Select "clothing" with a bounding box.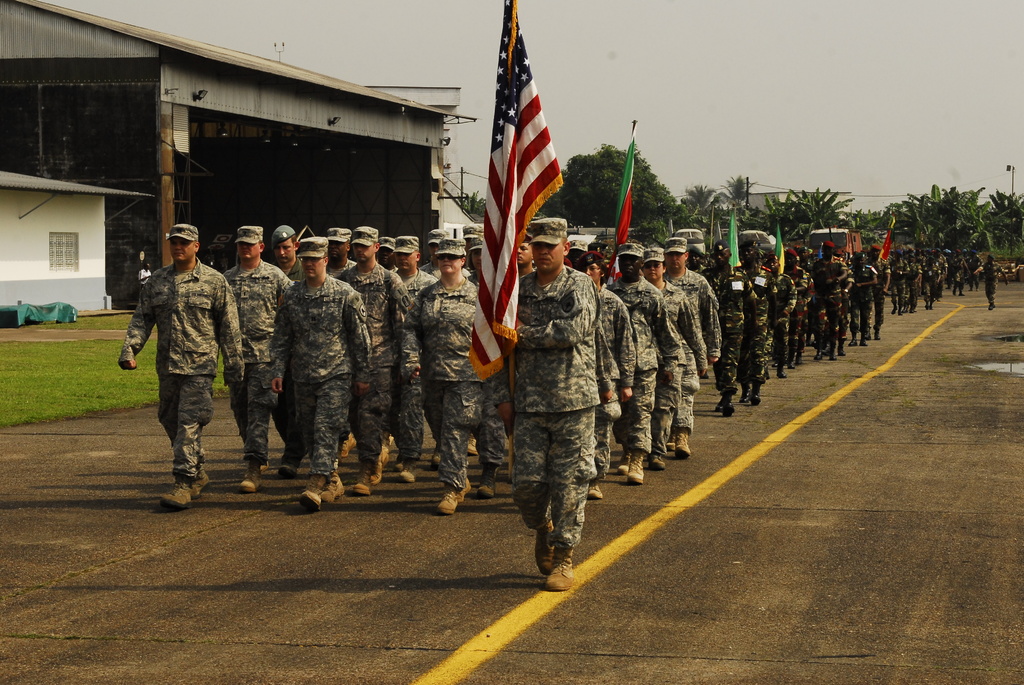
(left=644, top=276, right=710, bottom=455).
